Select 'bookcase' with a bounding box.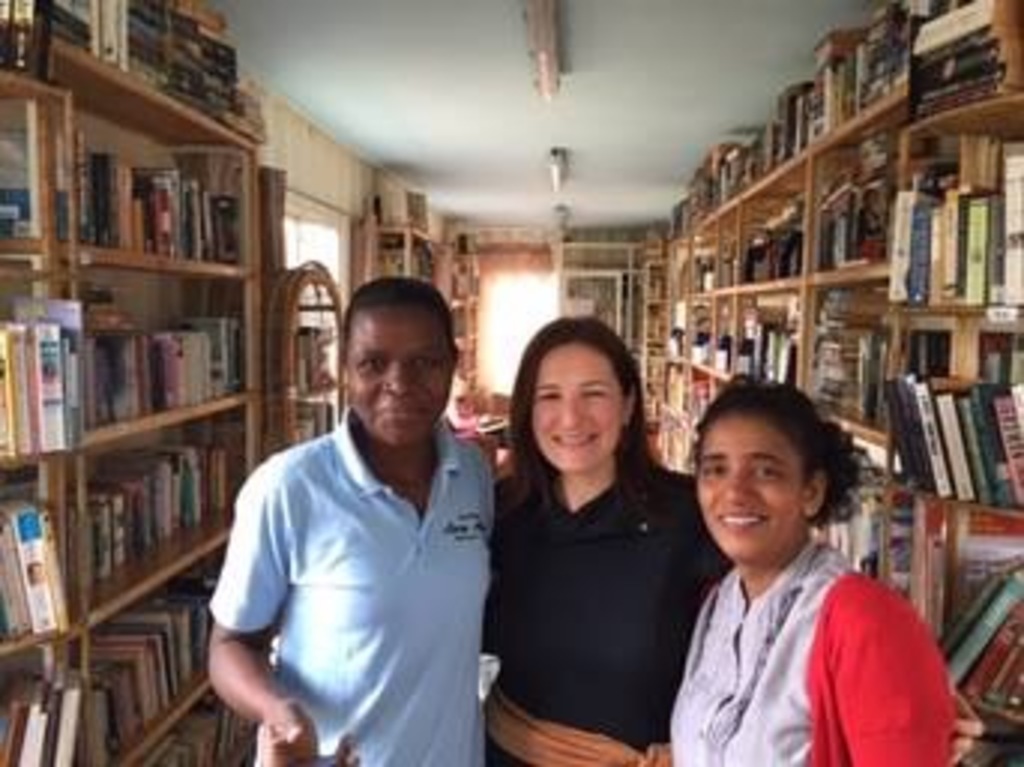
0/0/266/764.
